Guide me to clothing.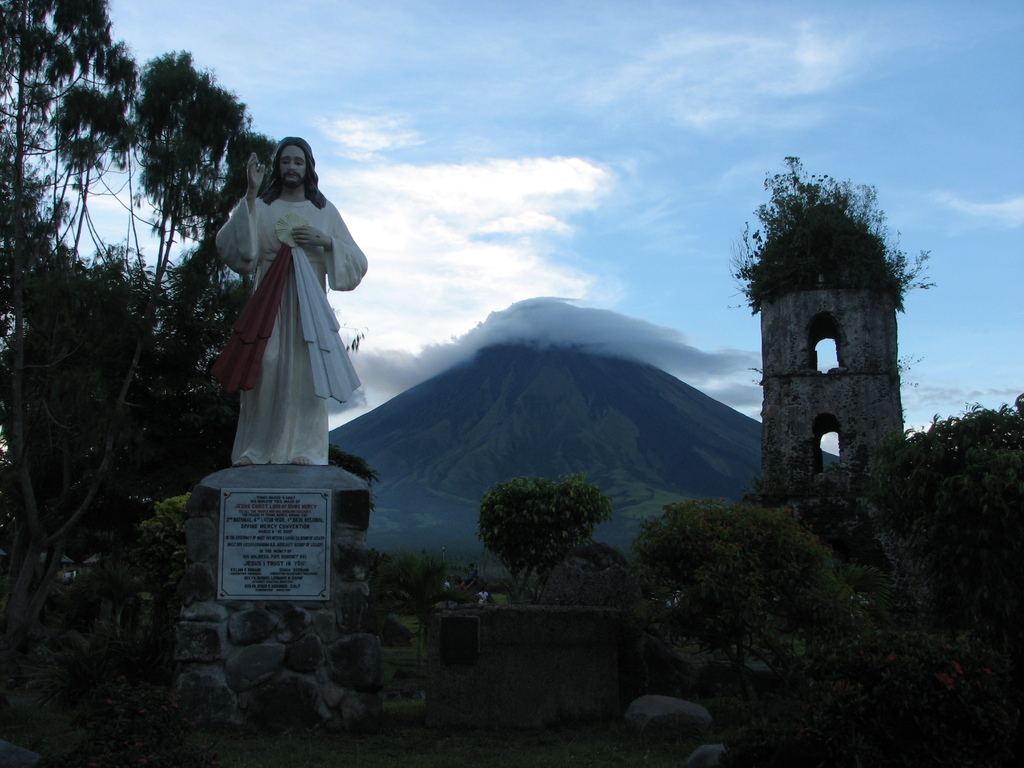
Guidance: select_region(212, 148, 368, 449).
